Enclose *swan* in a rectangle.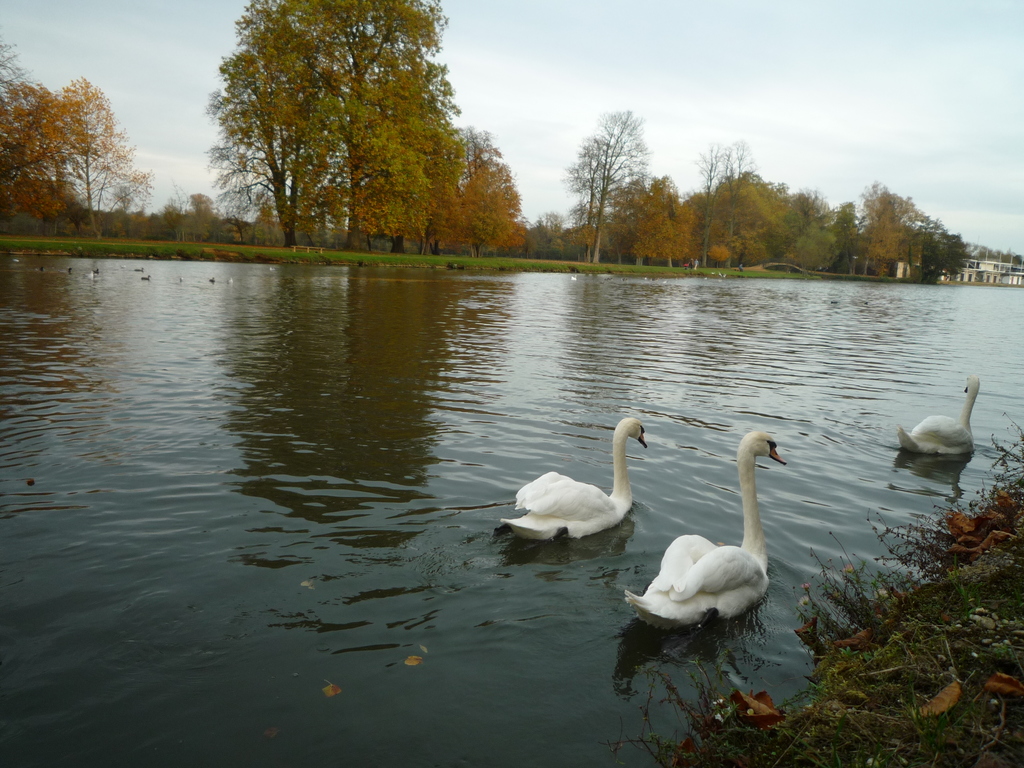
bbox=[620, 431, 784, 628].
